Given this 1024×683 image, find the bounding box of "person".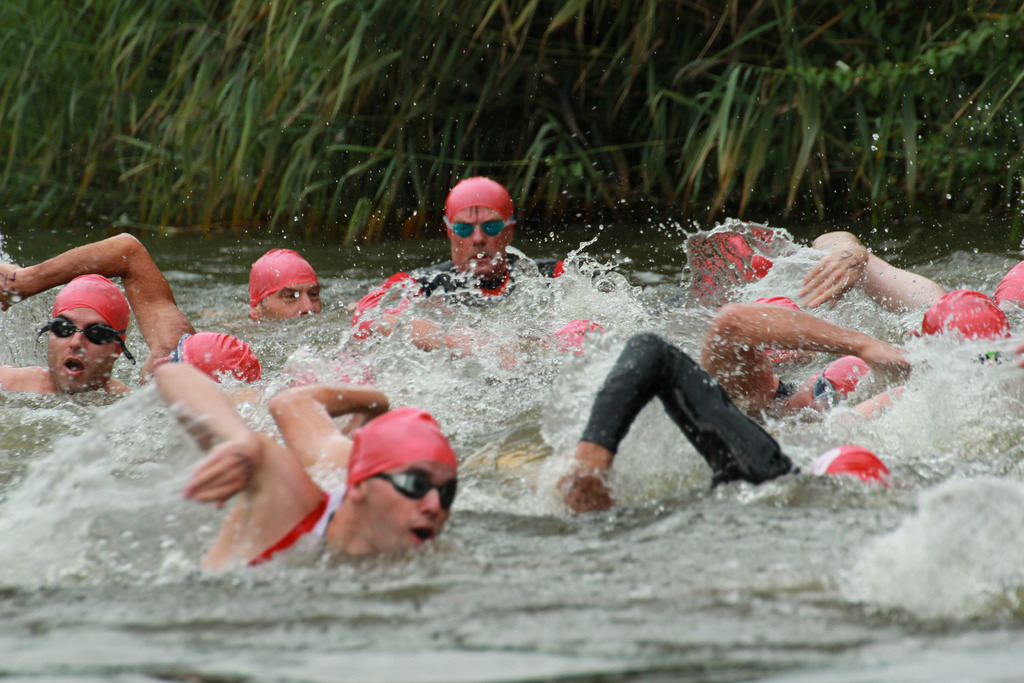
x1=691, y1=308, x2=948, y2=498.
